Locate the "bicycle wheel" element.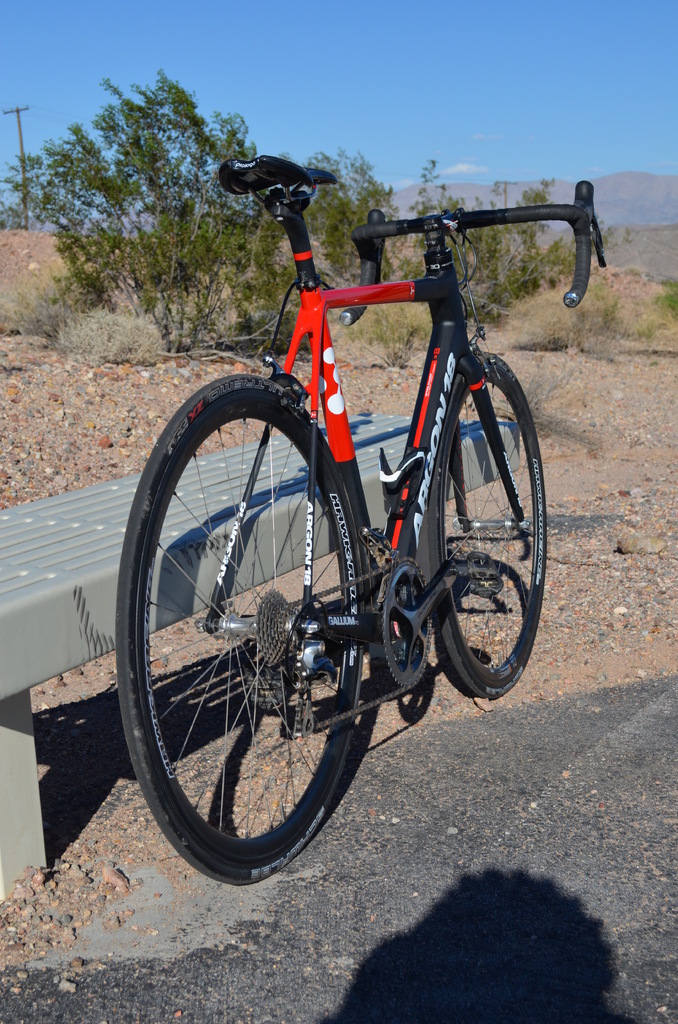
Element bbox: box(117, 376, 383, 886).
